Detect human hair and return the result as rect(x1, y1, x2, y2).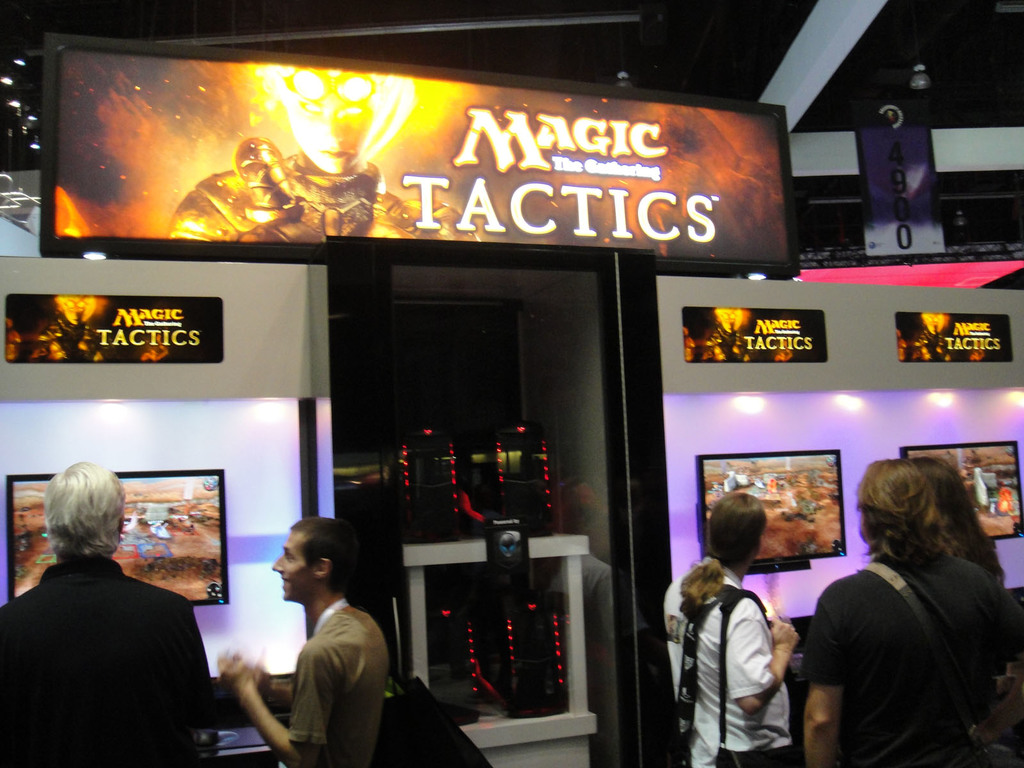
rect(911, 454, 1009, 591).
